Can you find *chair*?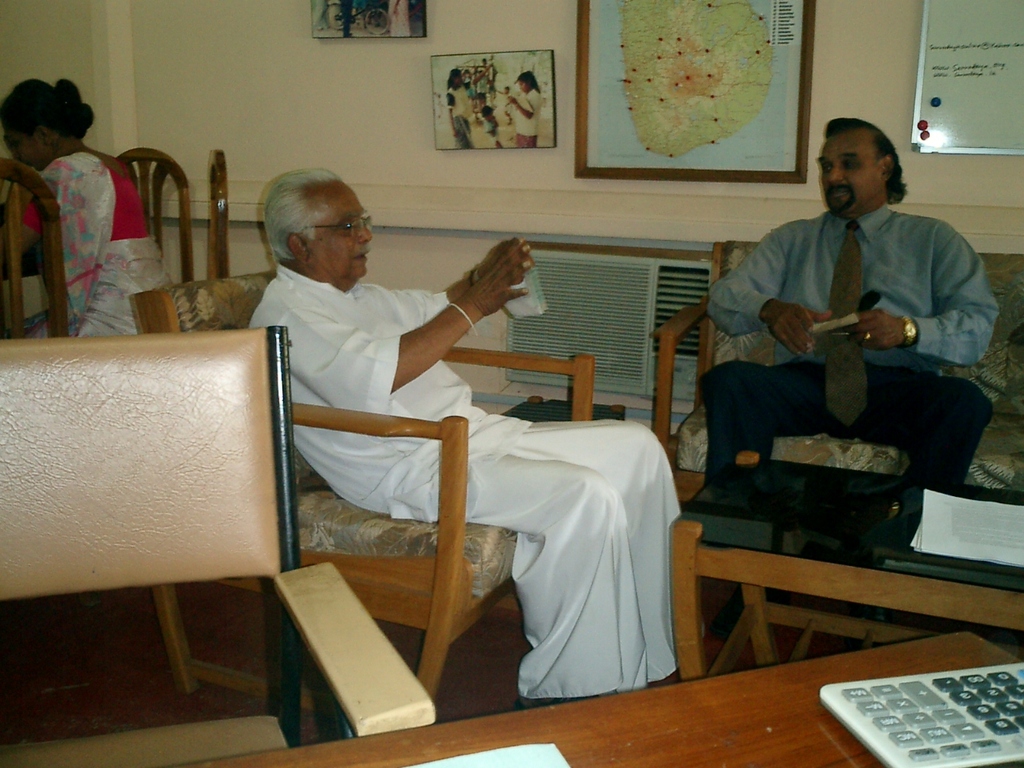
Yes, bounding box: left=0, top=318, right=317, bottom=760.
